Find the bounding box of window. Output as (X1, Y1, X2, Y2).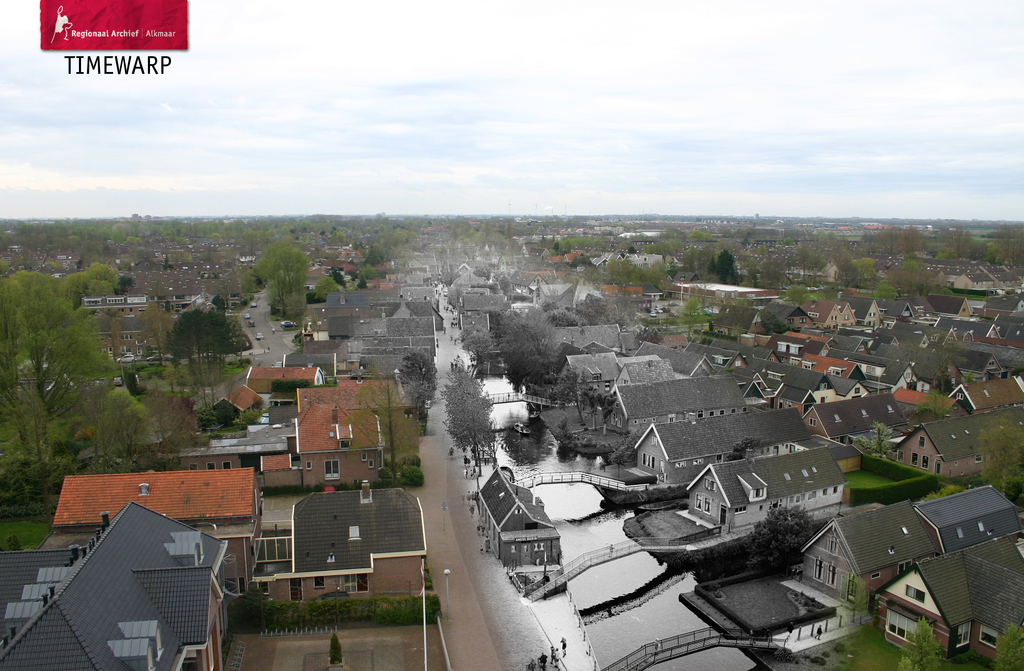
(344, 576, 369, 591).
